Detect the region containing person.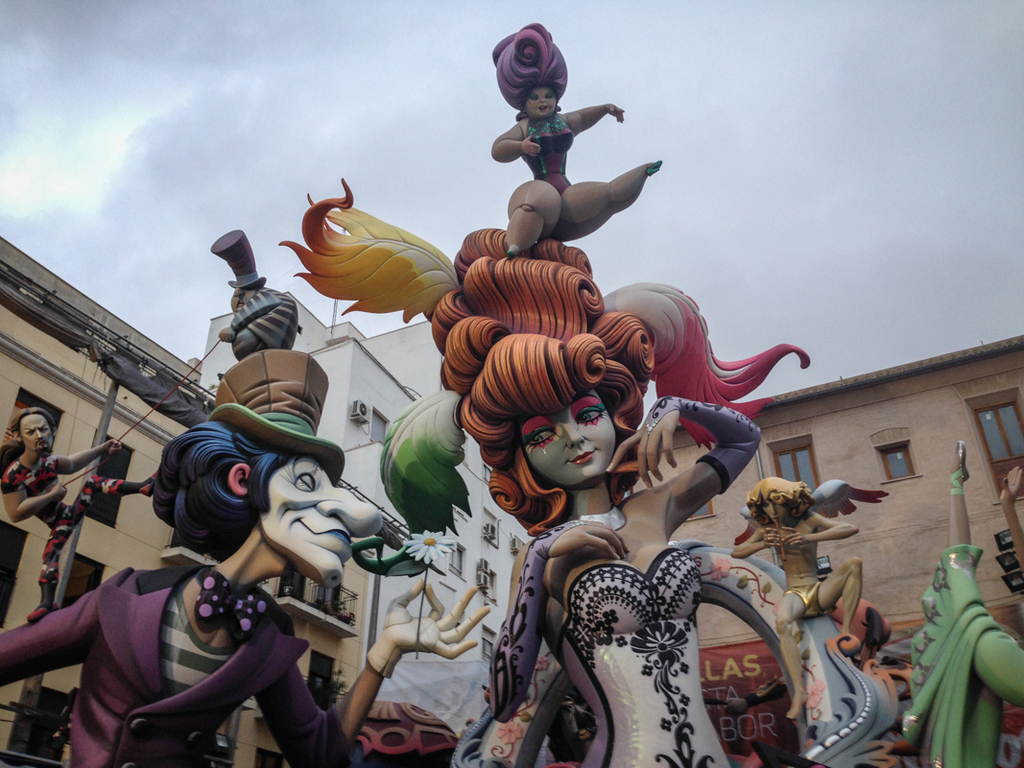
region(726, 475, 865, 721).
